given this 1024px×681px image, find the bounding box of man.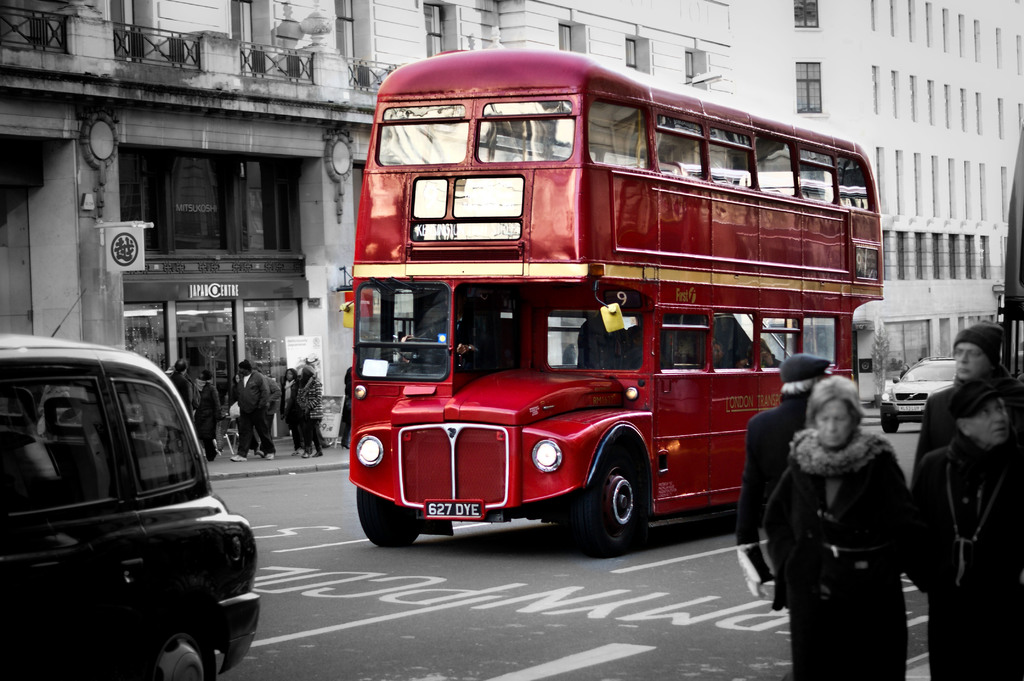
bbox=[738, 351, 835, 581].
